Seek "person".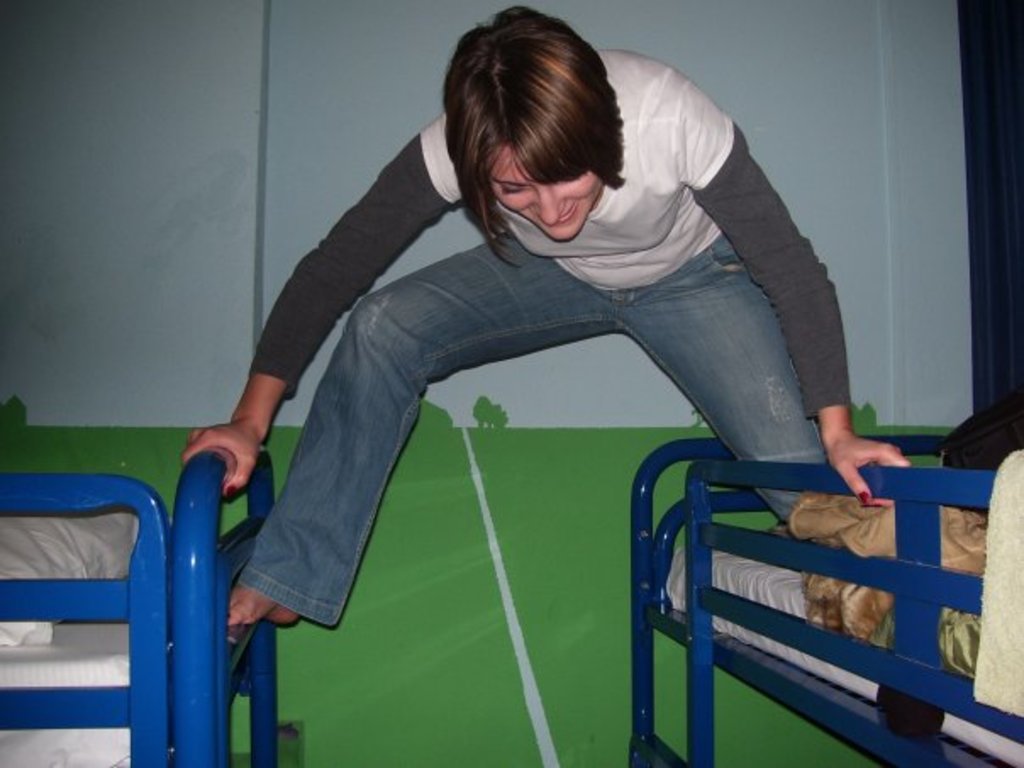
detection(178, 2, 917, 631).
